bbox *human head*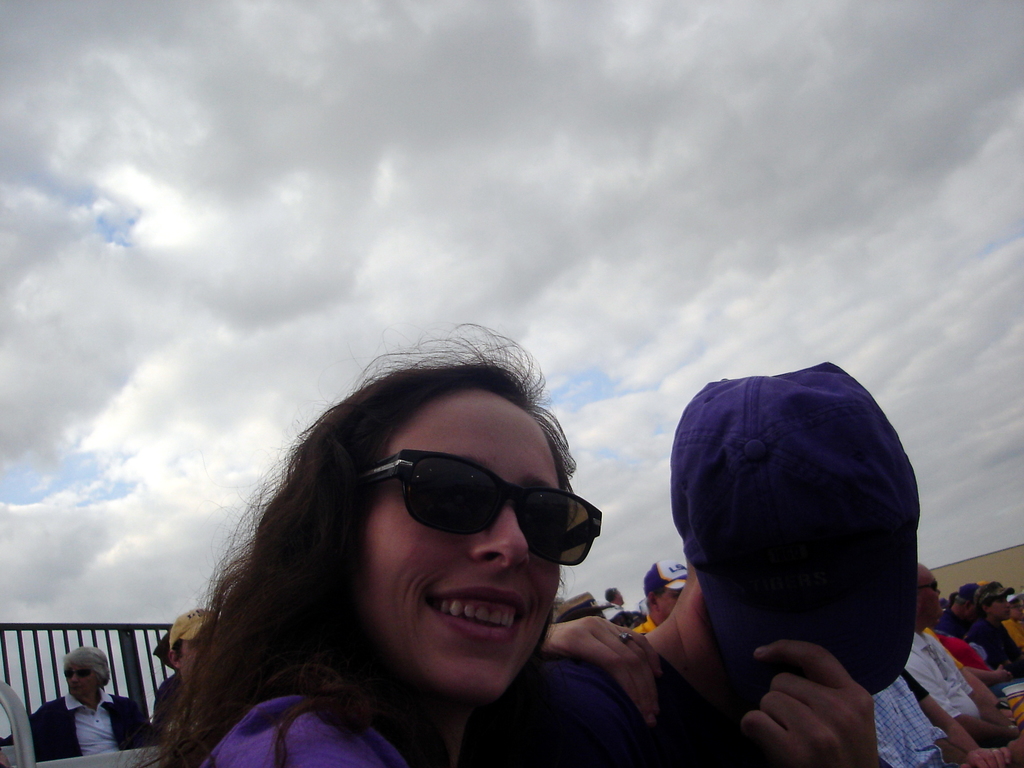
<bbox>916, 563, 943, 630</bbox>
